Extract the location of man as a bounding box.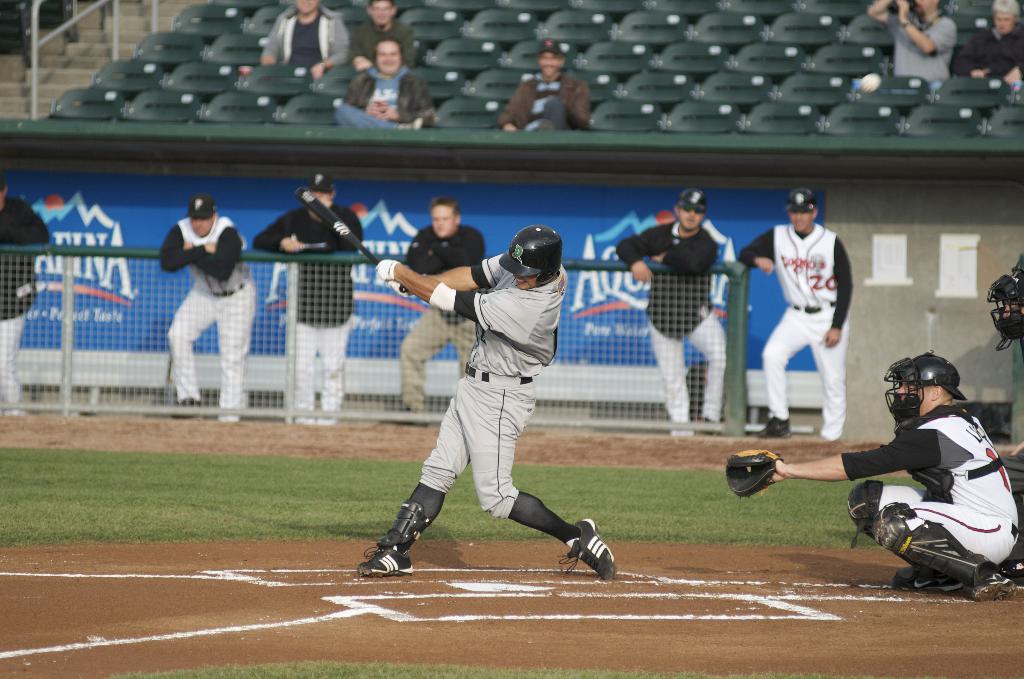
pyautogui.locateOnScreen(726, 178, 860, 439).
